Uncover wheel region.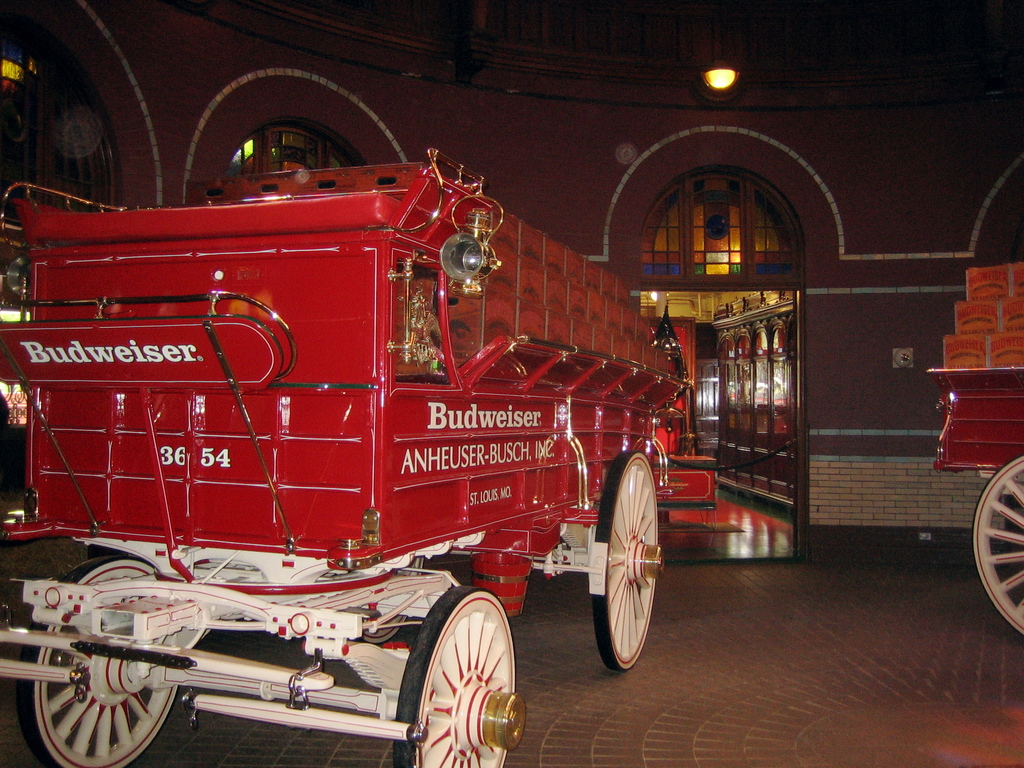
Uncovered: <bbox>20, 554, 188, 767</bbox>.
